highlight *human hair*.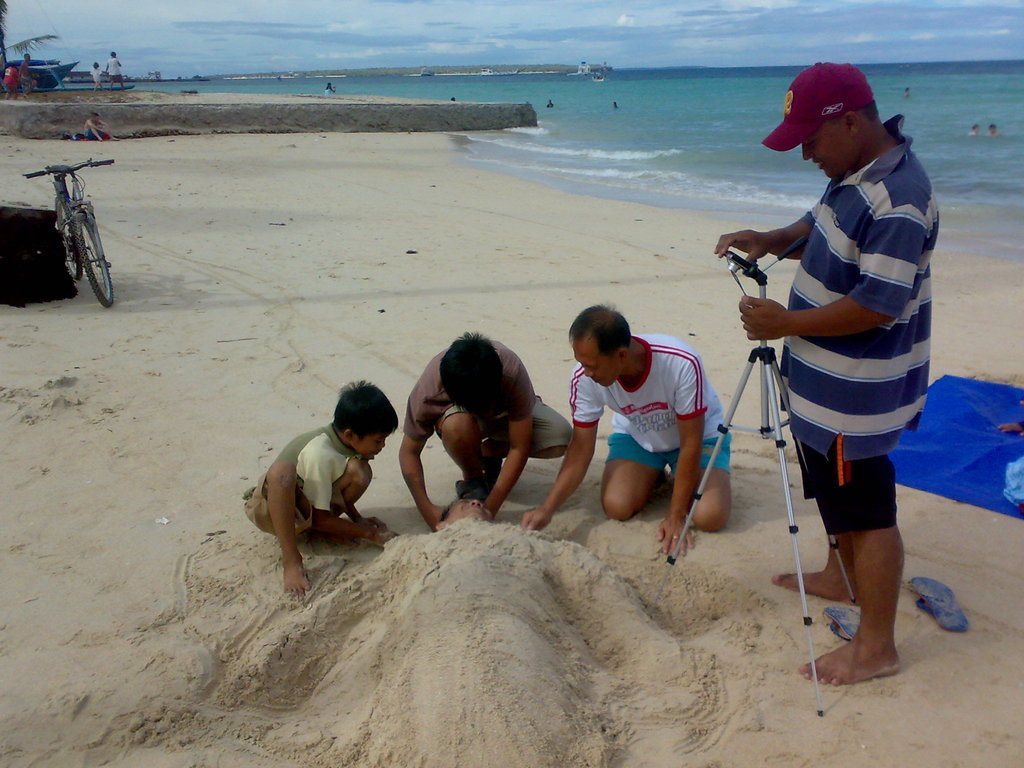
Highlighted region: detection(330, 377, 401, 442).
